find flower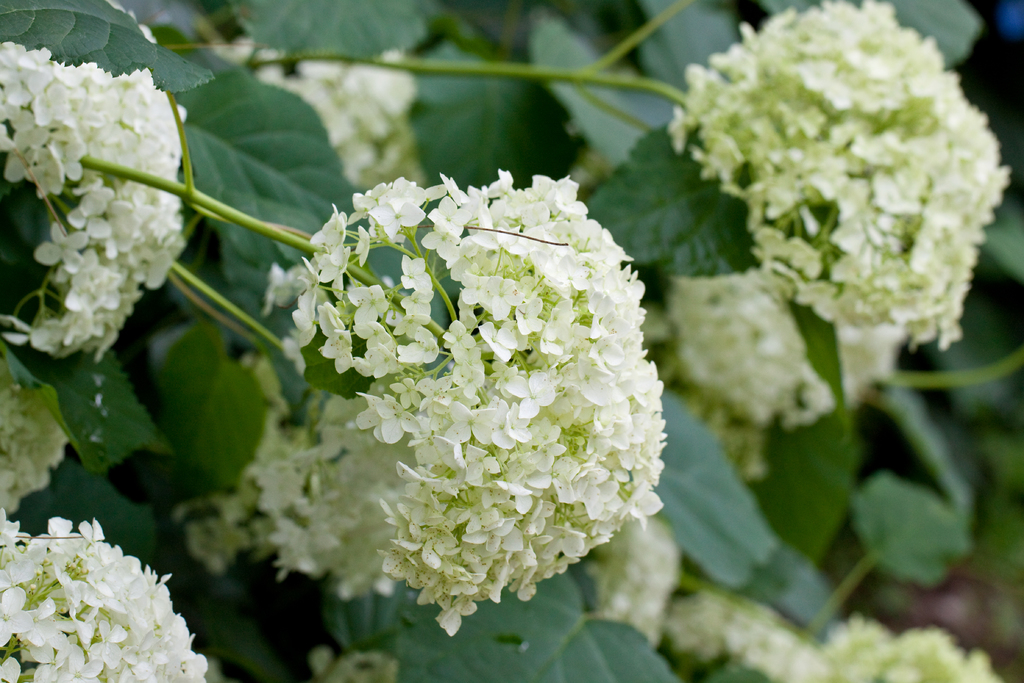
{"left": 670, "top": 613, "right": 1015, "bottom": 682}
